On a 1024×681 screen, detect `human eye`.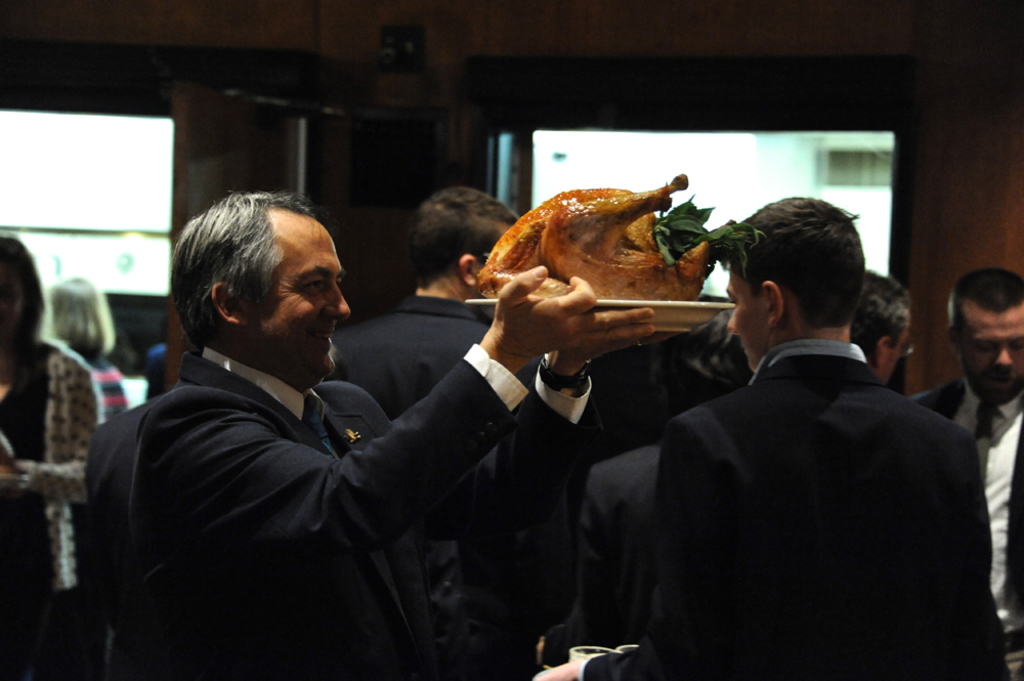
(1011,339,1023,352).
